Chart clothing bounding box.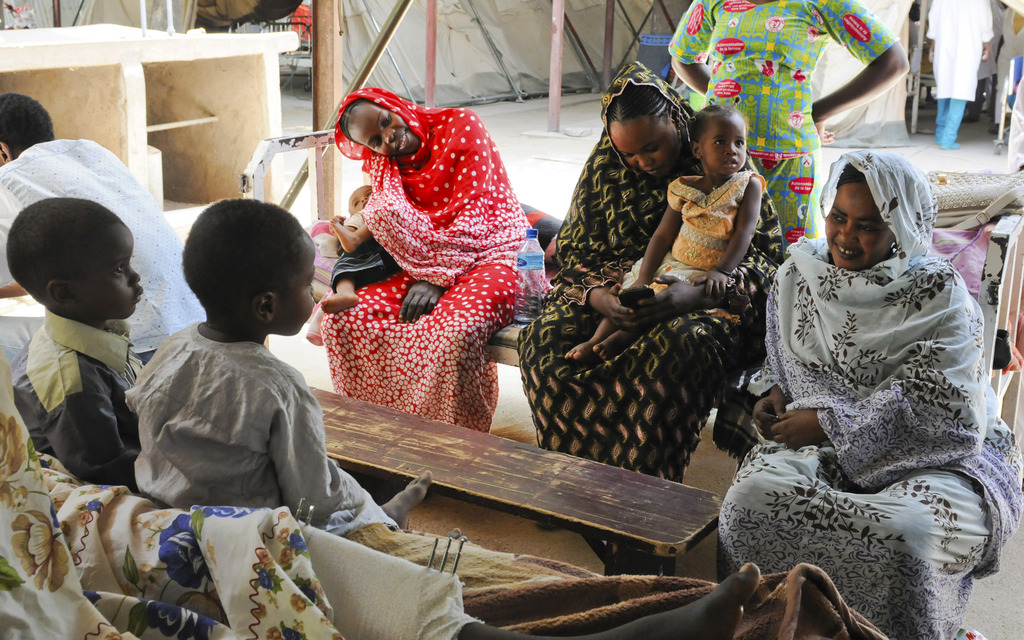
Charted: (x1=0, y1=141, x2=212, y2=346).
